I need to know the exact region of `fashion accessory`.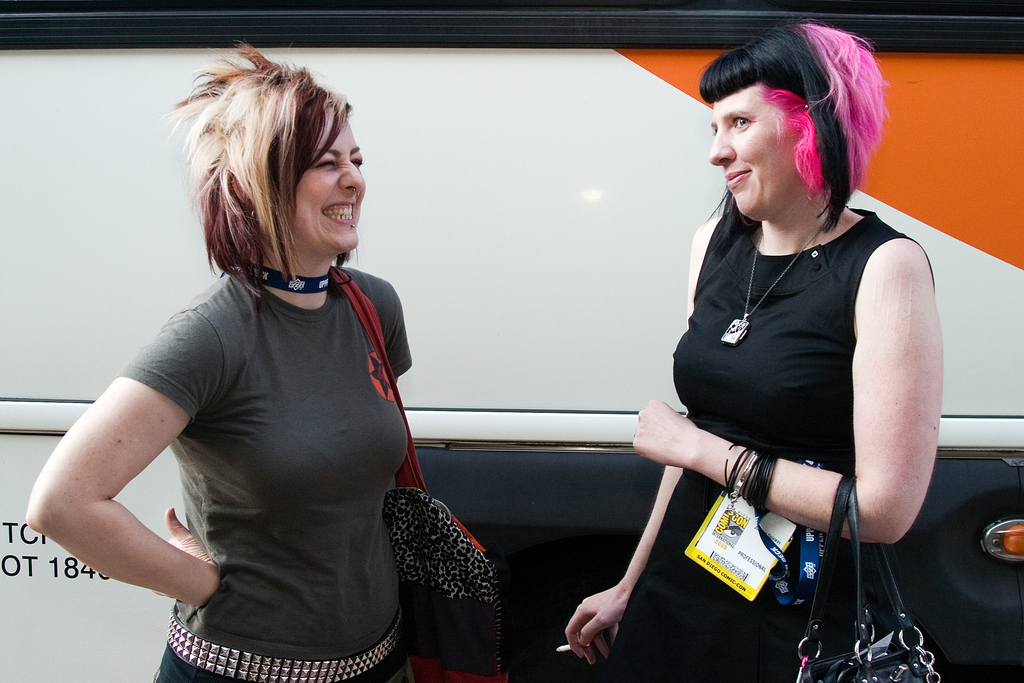
Region: 684, 452, 821, 602.
